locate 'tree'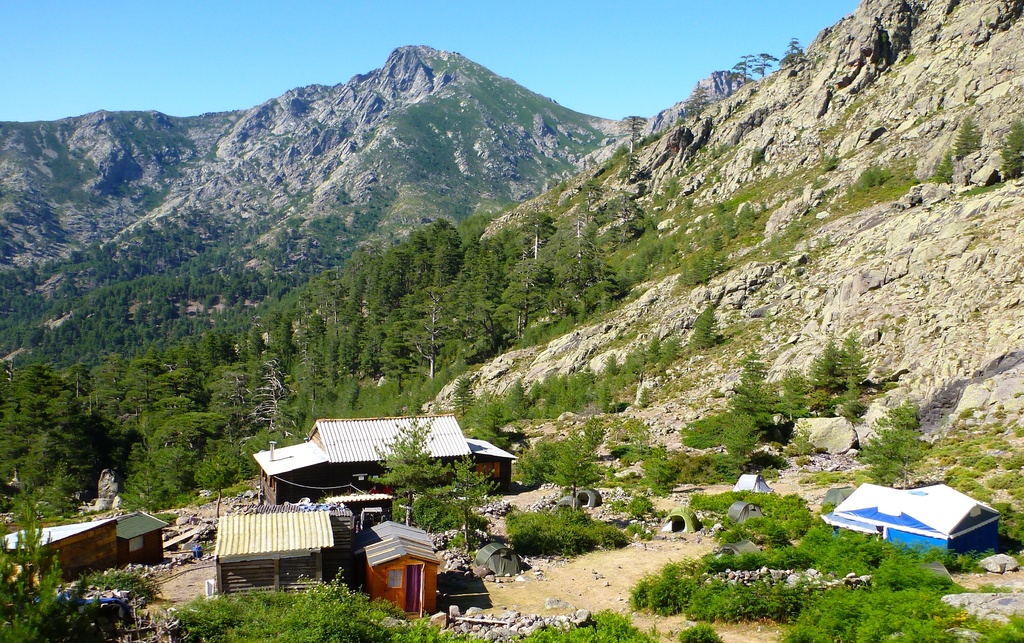
(left=404, top=288, right=462, bottom=376)
